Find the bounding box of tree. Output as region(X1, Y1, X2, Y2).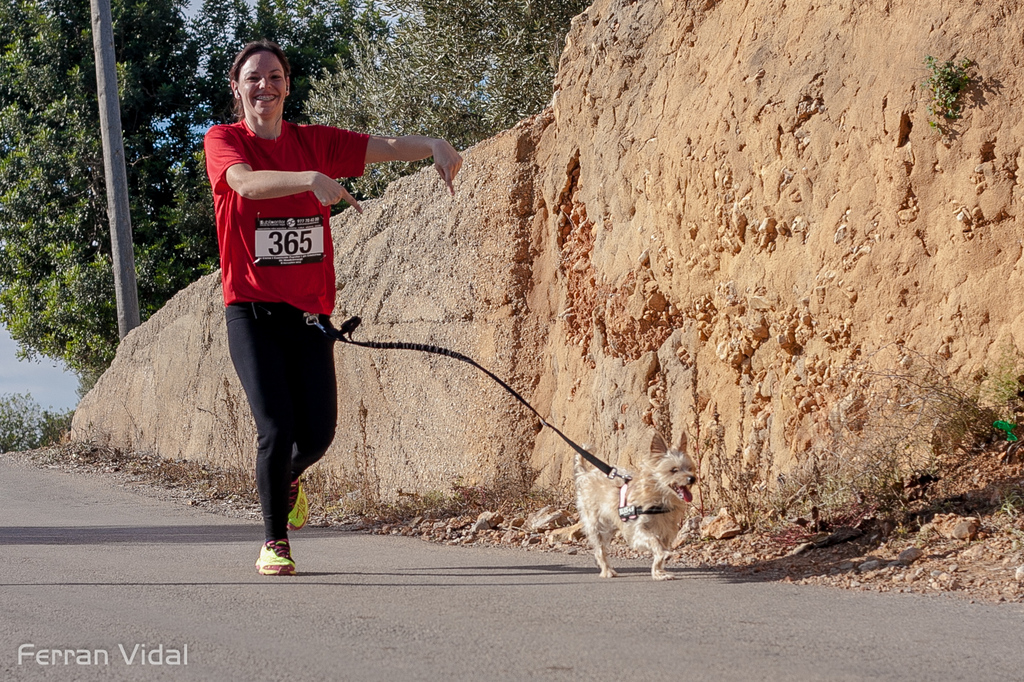
region(0, 0, 224, 404).
